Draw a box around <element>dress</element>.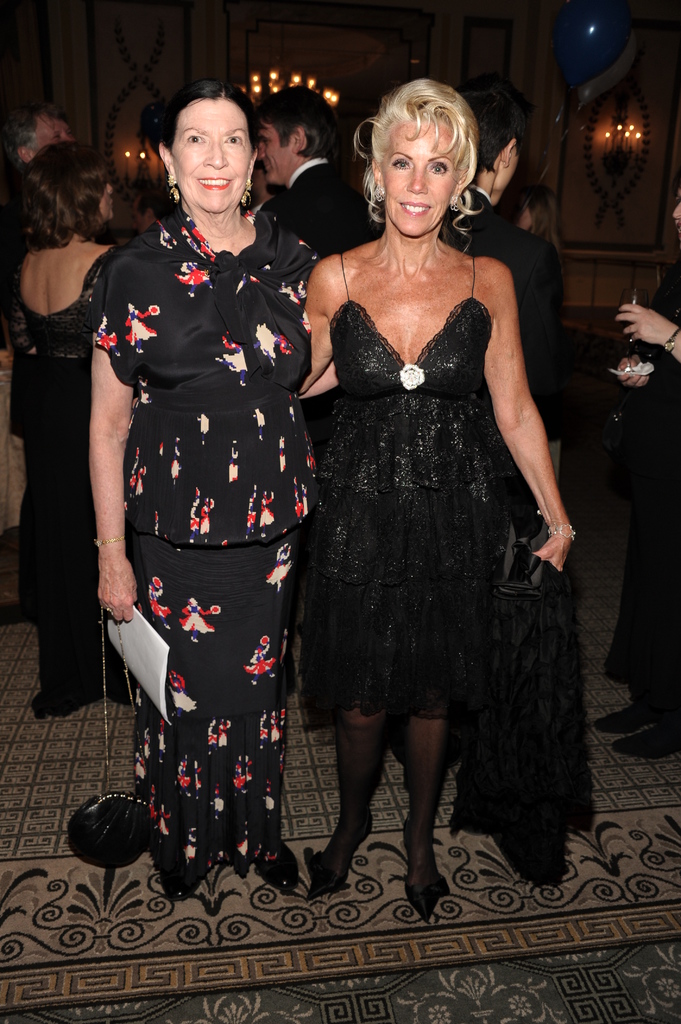
(296, 250, 506, 722).
